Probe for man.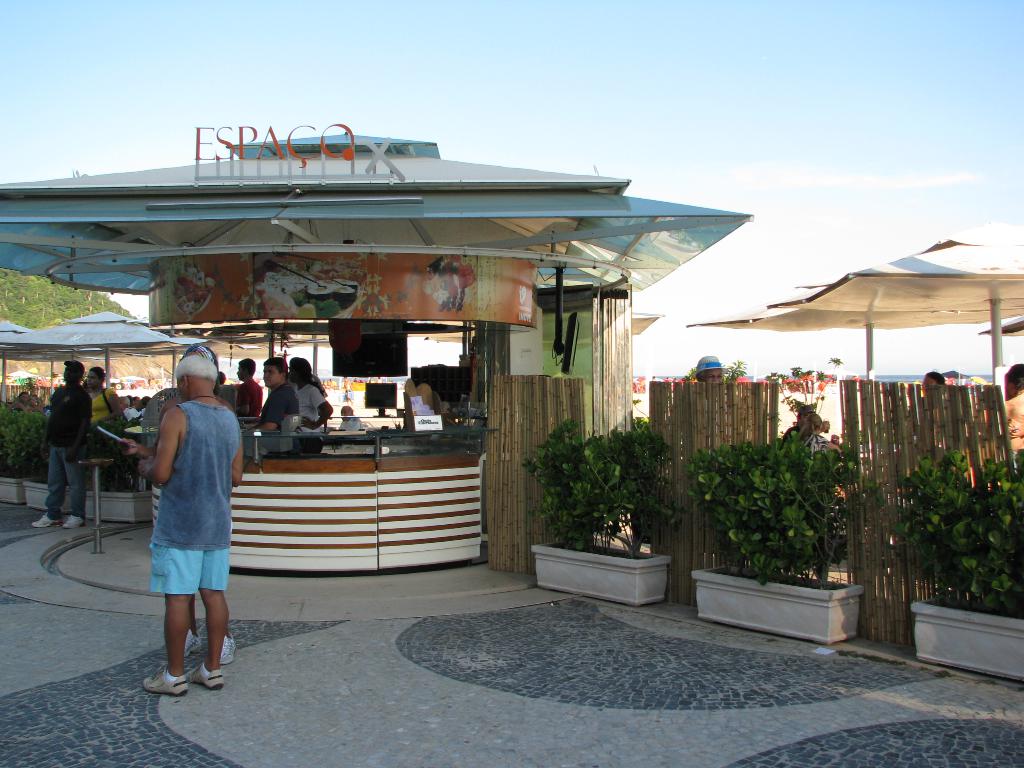
Probe result: <bbox>32, 358, 92, 529</bbox>.
